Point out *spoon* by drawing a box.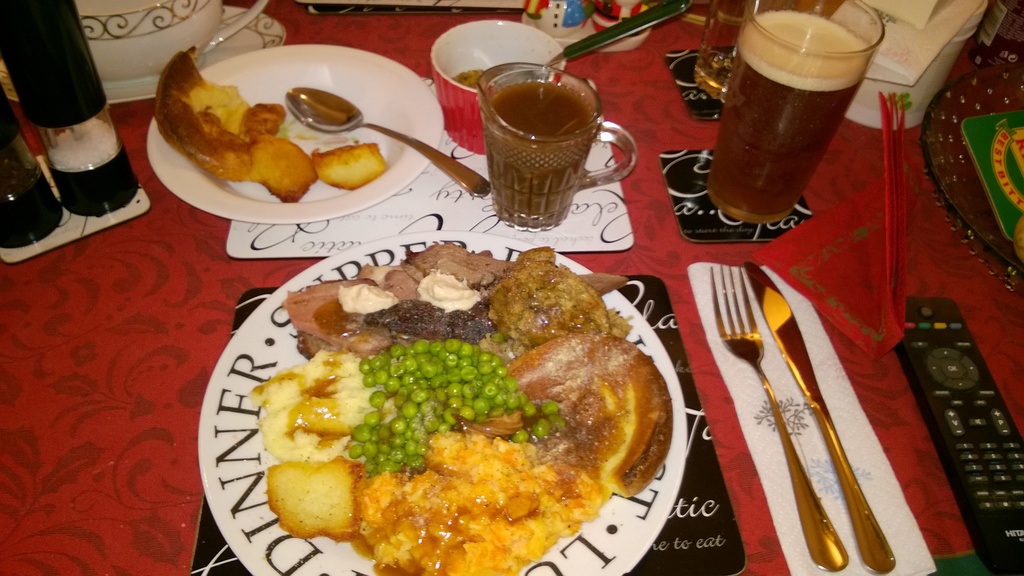
pyautogui.locateOnScreen(491, 0, 692, 91).
